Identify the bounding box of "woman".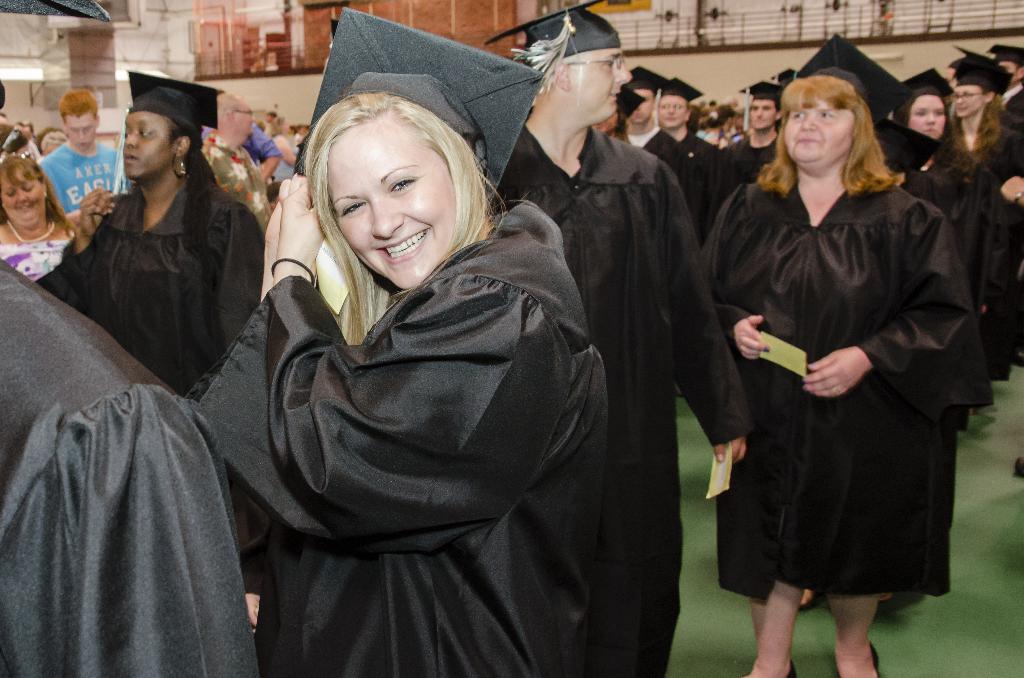
x1=268, y1=114, x2=305, y2=186.
